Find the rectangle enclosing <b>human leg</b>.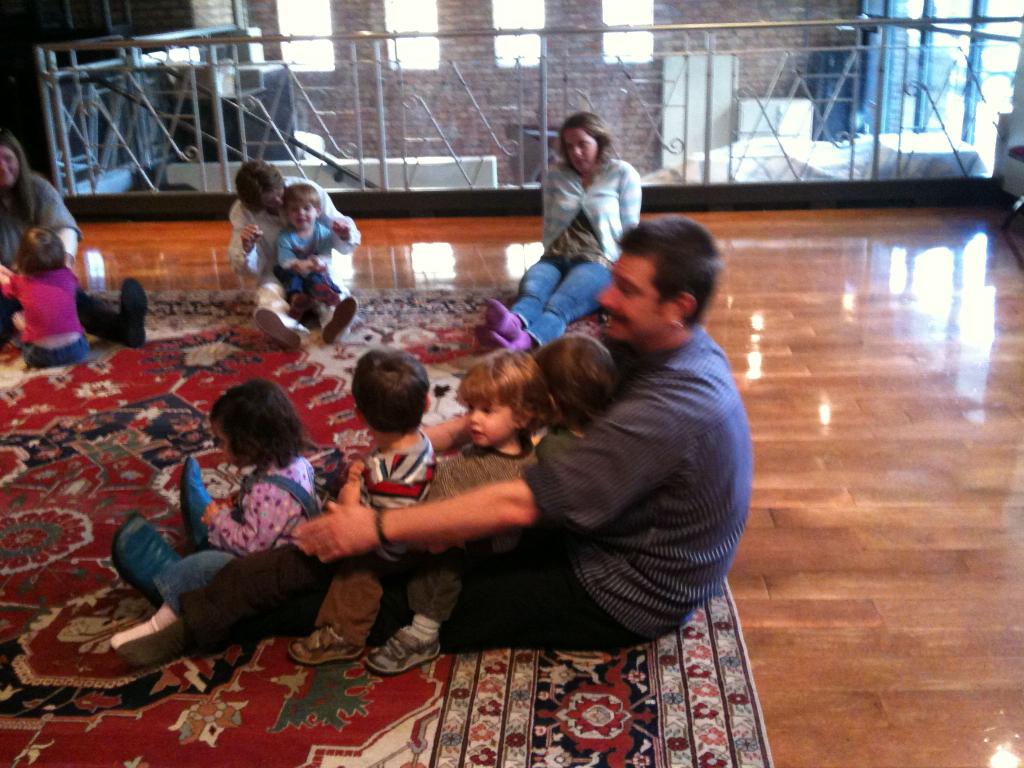
<region>252, 271, 306, 358</region>.
